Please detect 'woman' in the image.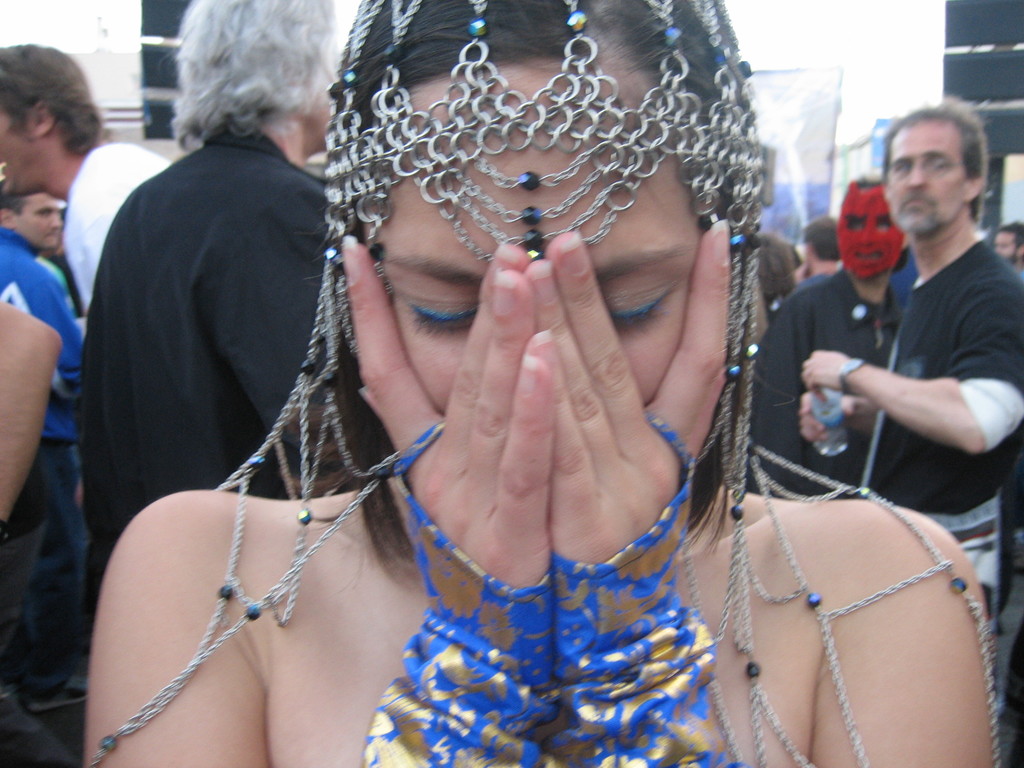
<box>74,17,927,760</box>.
